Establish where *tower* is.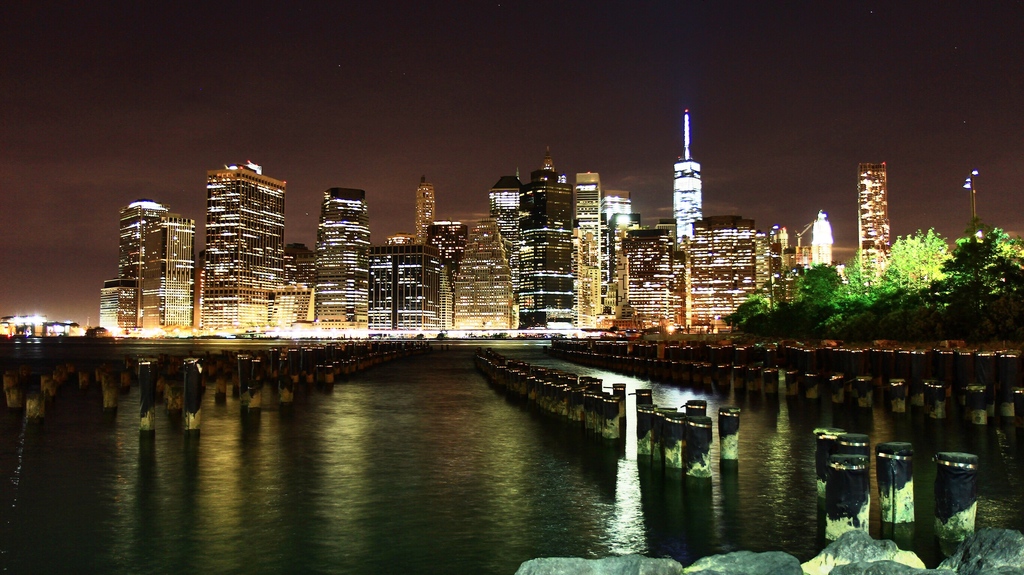
Established at (x1=450, y1=227, x2=522, y2=334).
